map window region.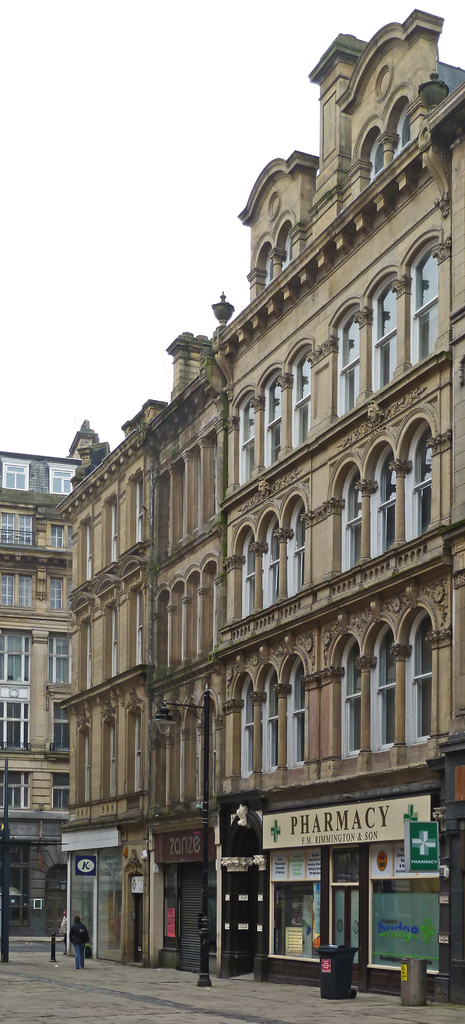
Mapped to x1=263, y1=371, x2=281, y2=468.
